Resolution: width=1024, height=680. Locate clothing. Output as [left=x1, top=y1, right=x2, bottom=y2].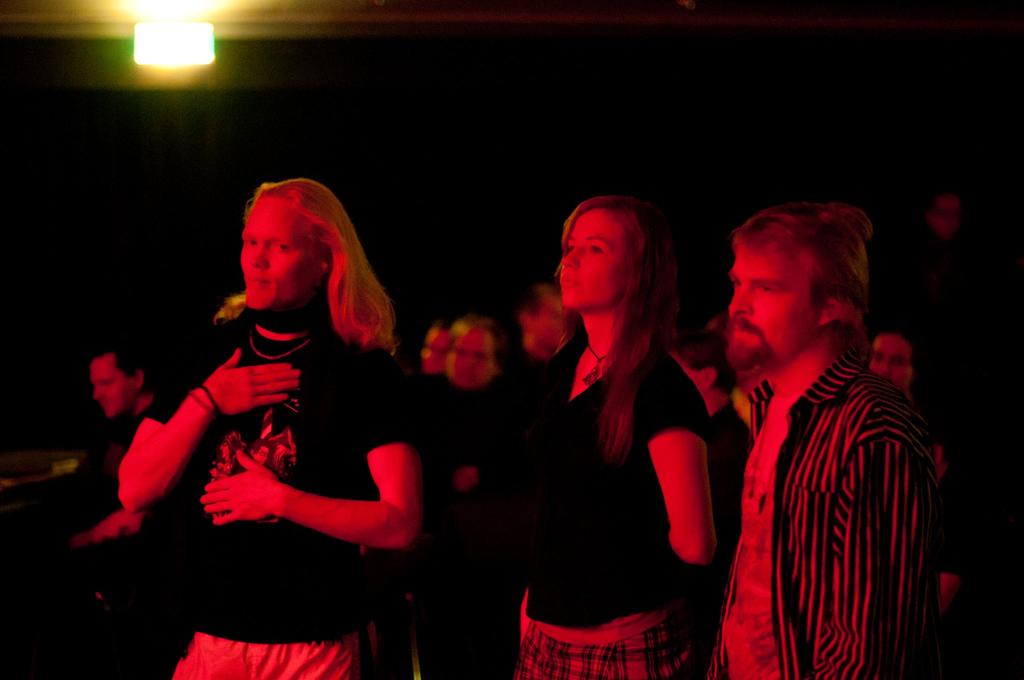
[left=700, top=284, right=953, bottom=679].
